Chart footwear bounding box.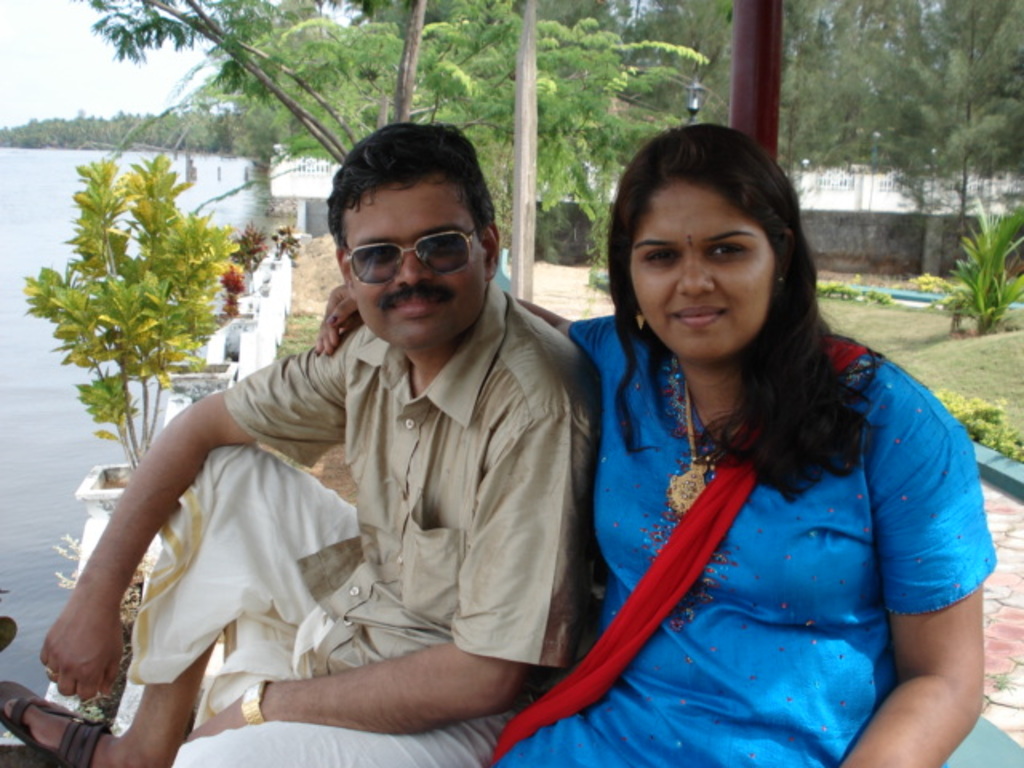
Charted: l=0, t=616, r=21, b=656.
